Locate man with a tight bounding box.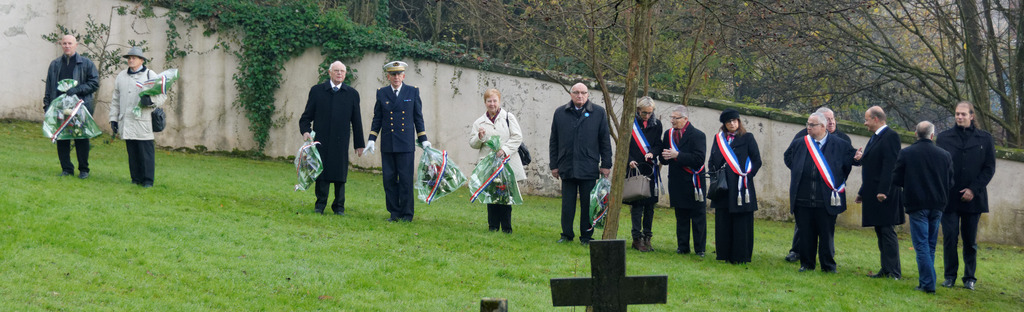
pyautogui.locateOnScreen(783, 112, 852, 271).
